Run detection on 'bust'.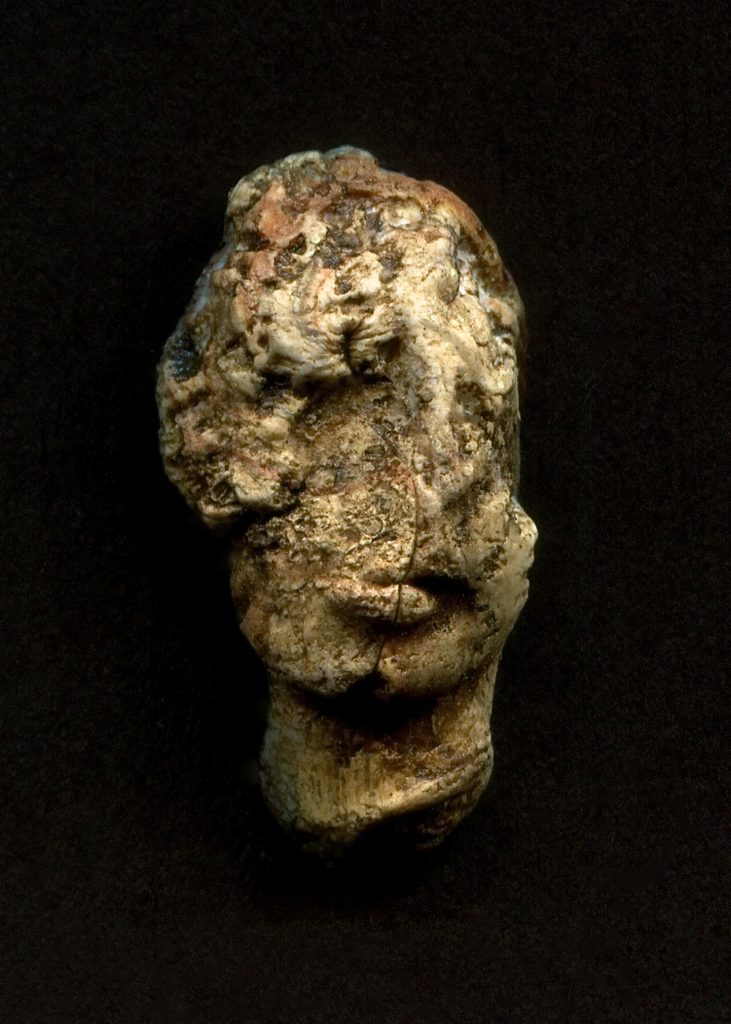
Result: <region>158, 147, 543, 846</region>.
